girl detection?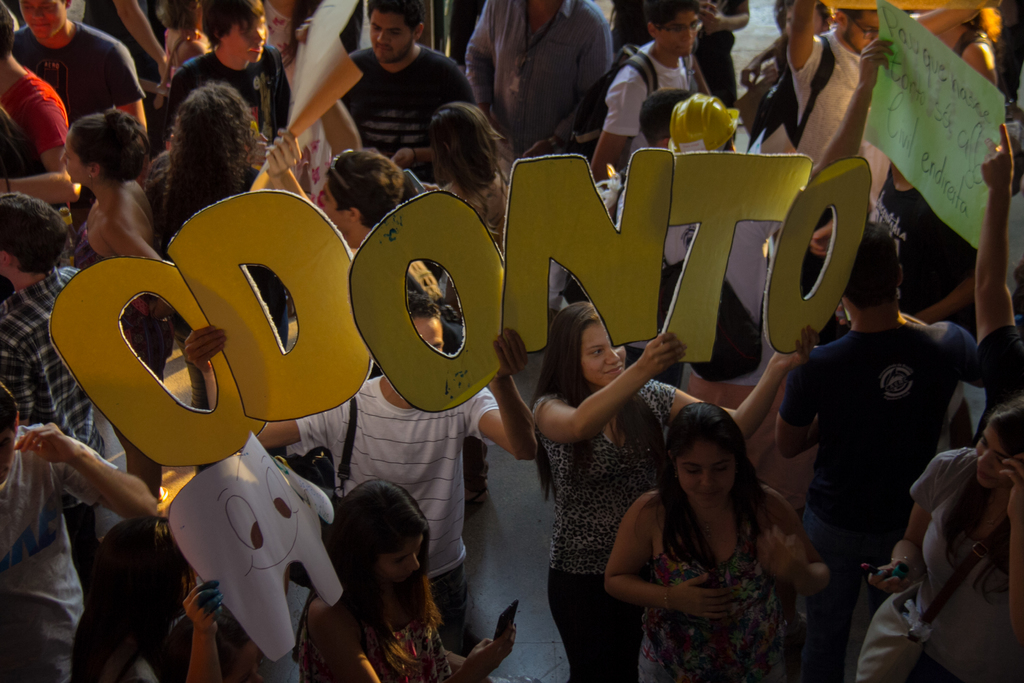
BBox(307, 478, 512, 682)
